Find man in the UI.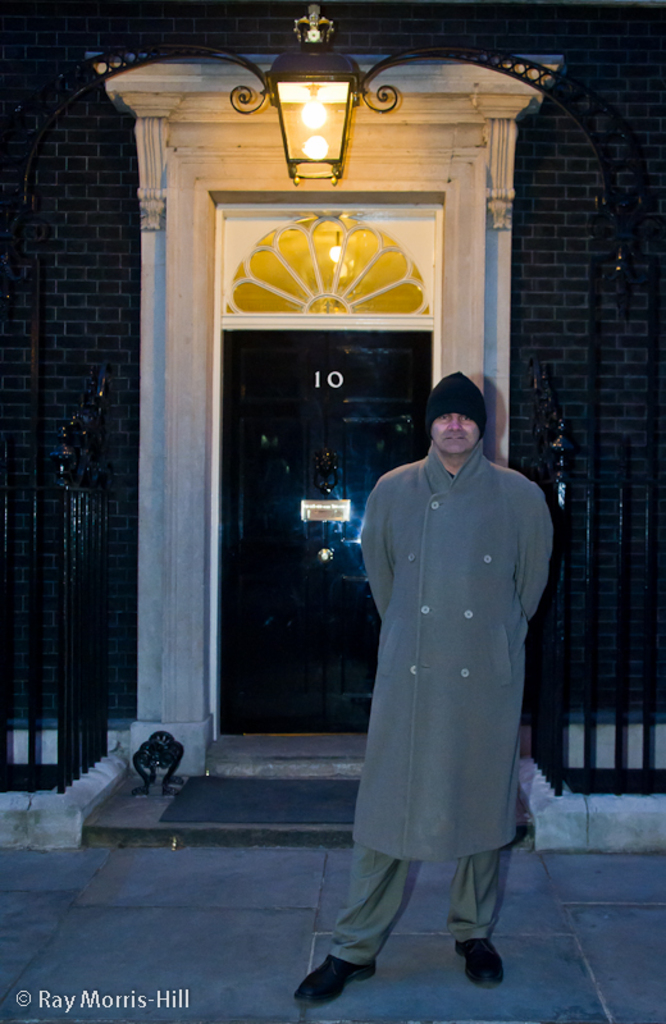
UI element at <bbox>307, 312, 558, 961</bbox>.
